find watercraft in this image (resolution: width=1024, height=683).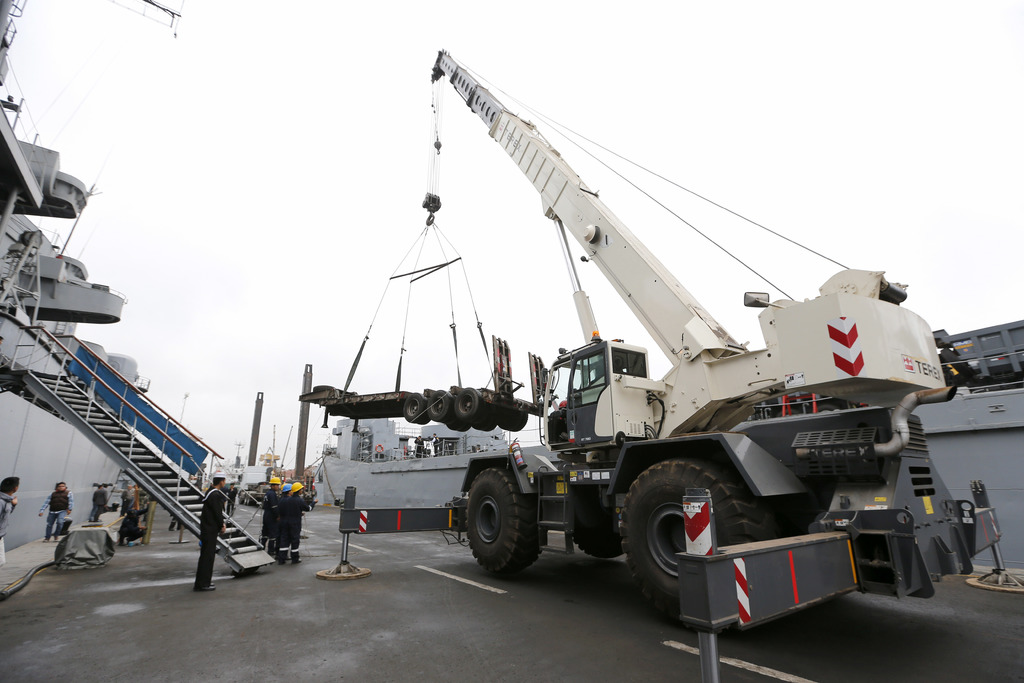
<region>327, 320, 1021, 566</region>.
